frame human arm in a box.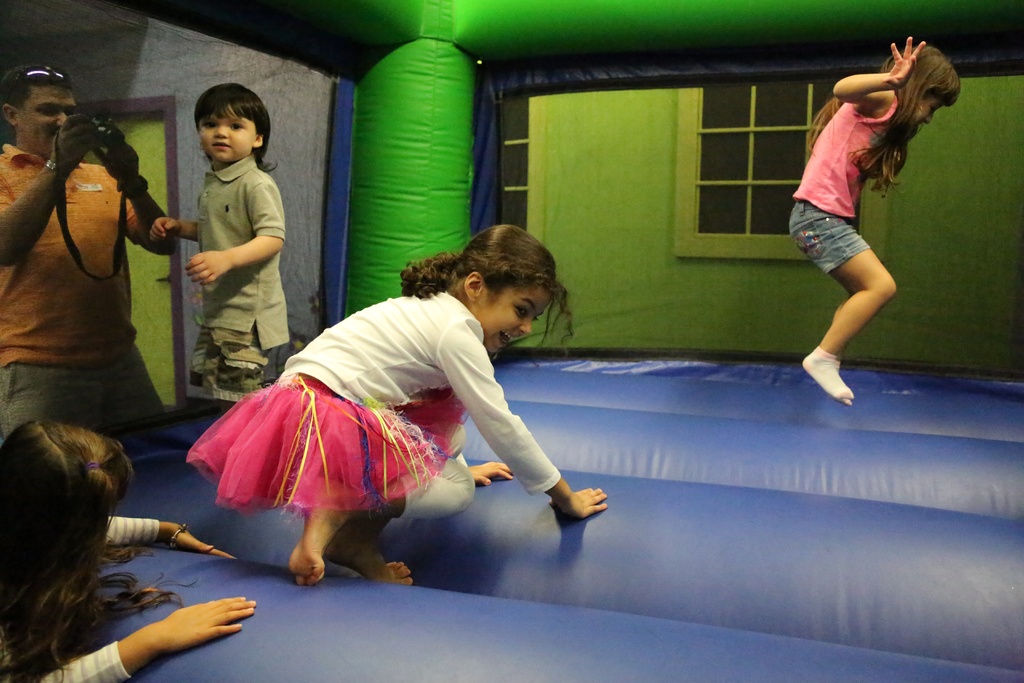
Rect(448, 359, 587, 529).
